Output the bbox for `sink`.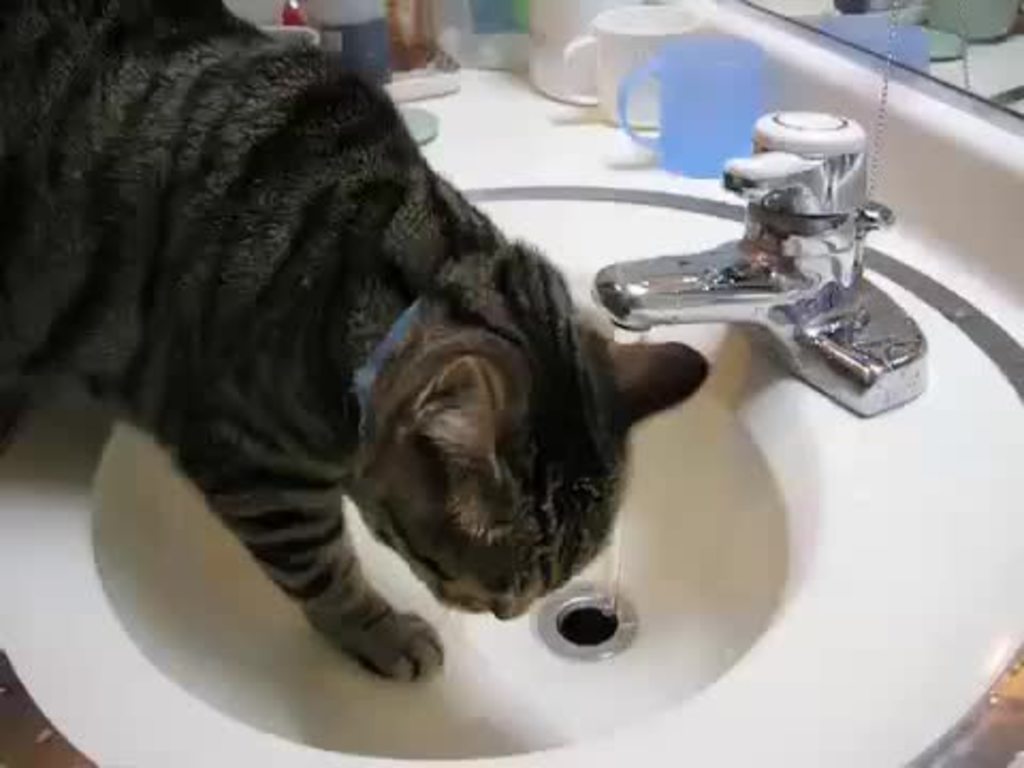
box(0, 107, 1022, 766).
